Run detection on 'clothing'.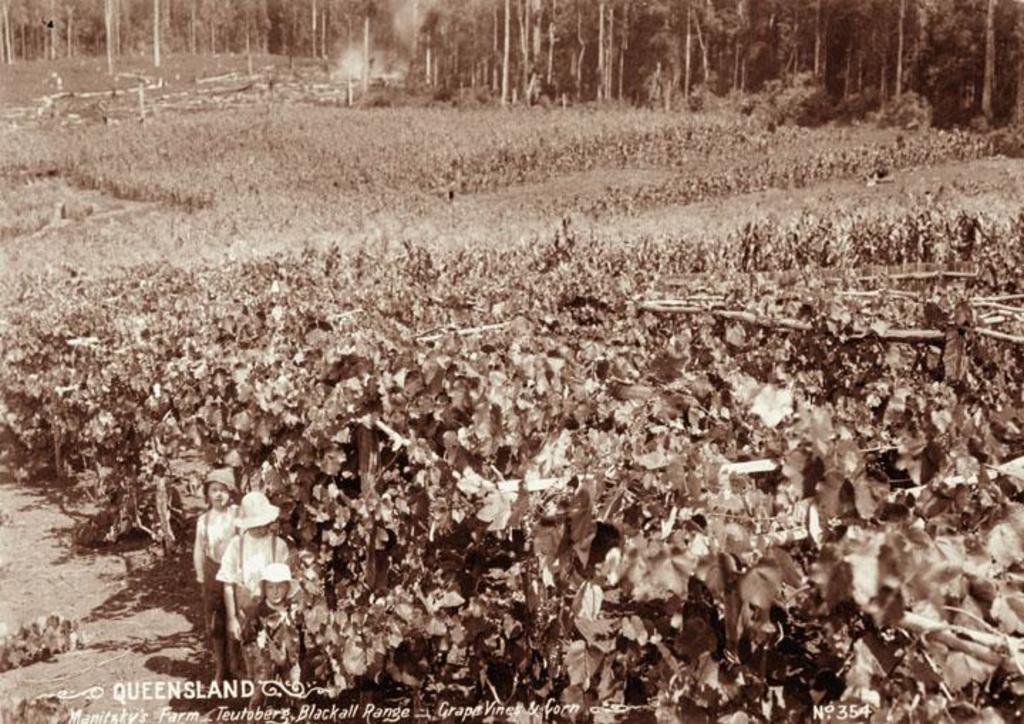
Result: 212/531/292/616.
